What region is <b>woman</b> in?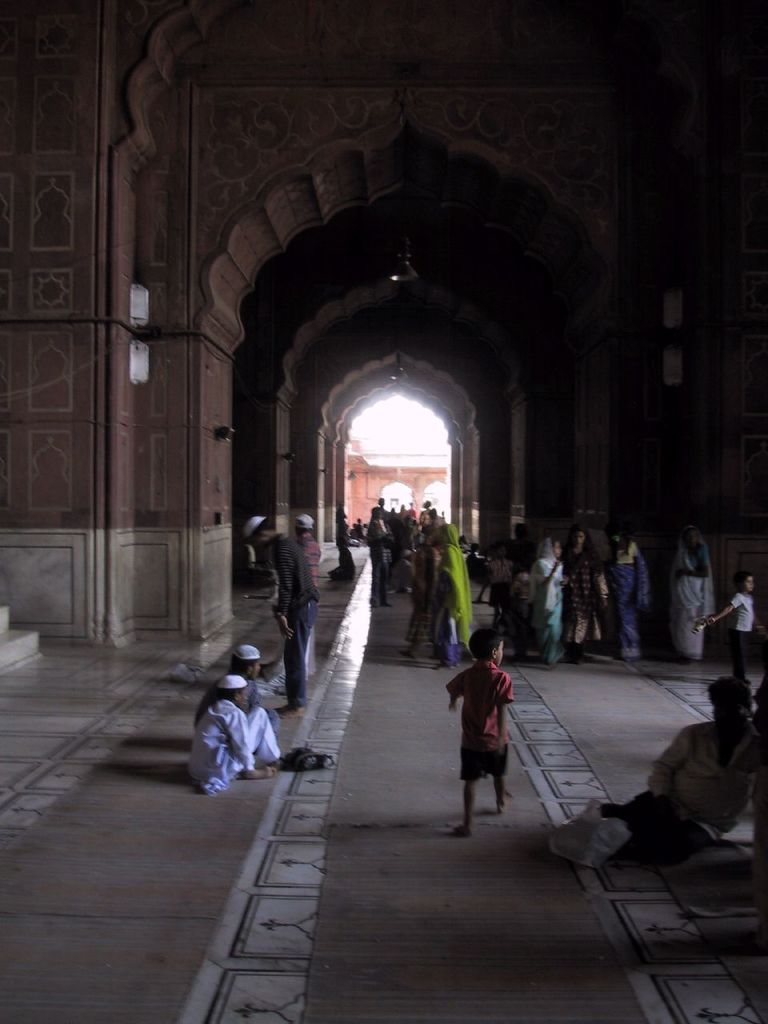
<bbox>526, 538, 568, 667</bbox>.
